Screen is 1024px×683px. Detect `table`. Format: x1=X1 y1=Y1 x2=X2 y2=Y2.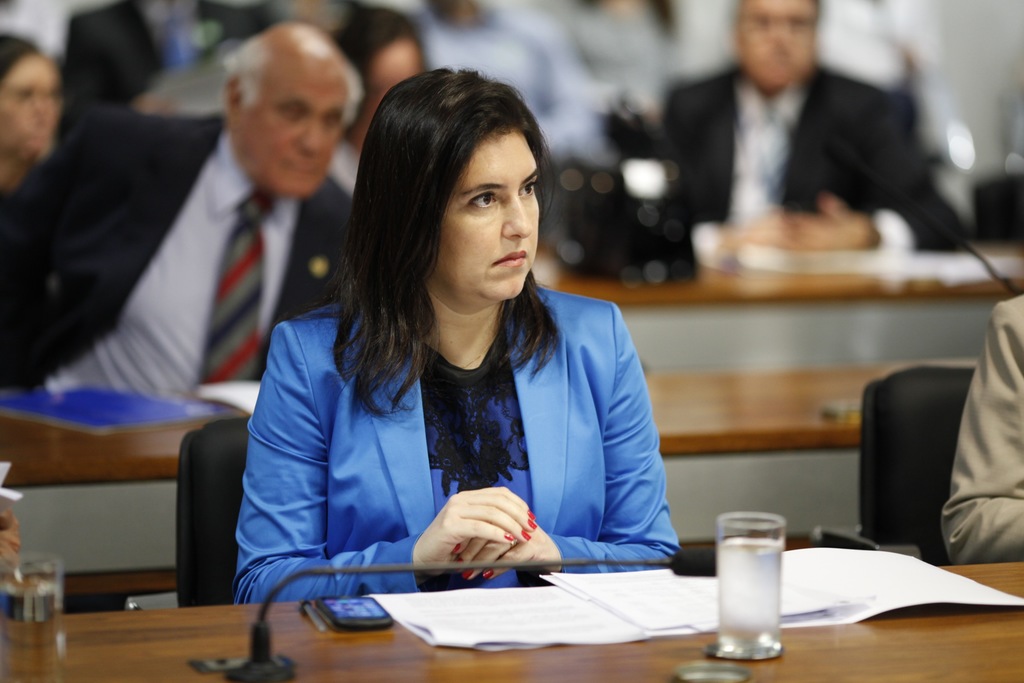
x1=0 y1=357 x2=897 y2=530.
